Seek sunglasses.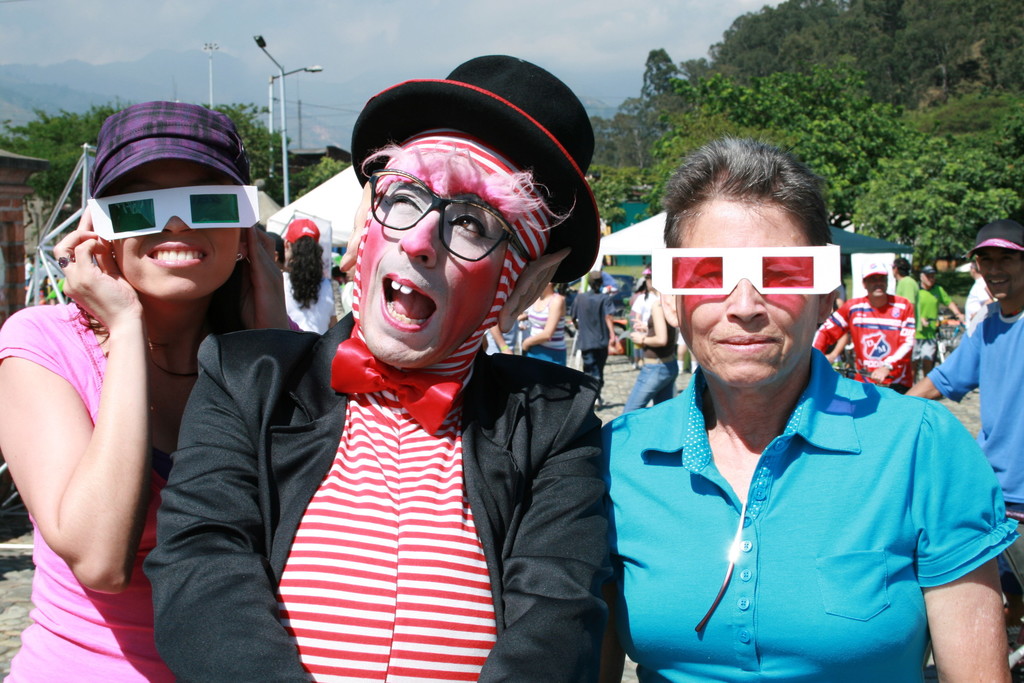
[x1=371, y1=168, x2=532, y2=262].
